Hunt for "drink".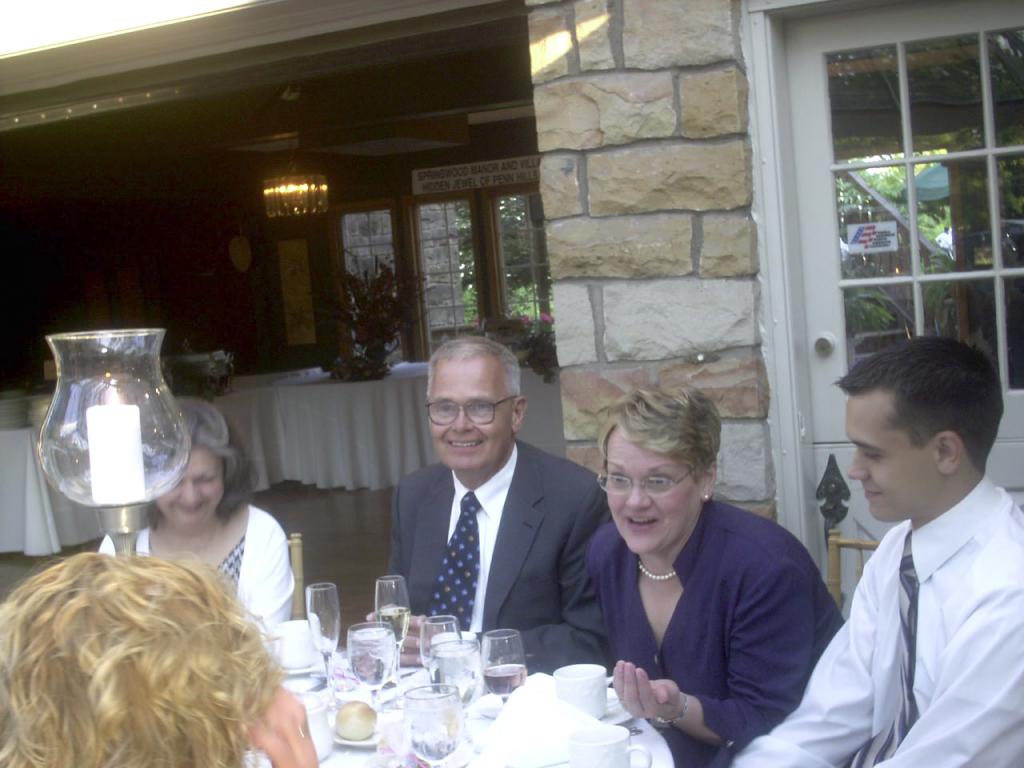
Hunted down at left=378, top=610, right=411, bottom=650.
